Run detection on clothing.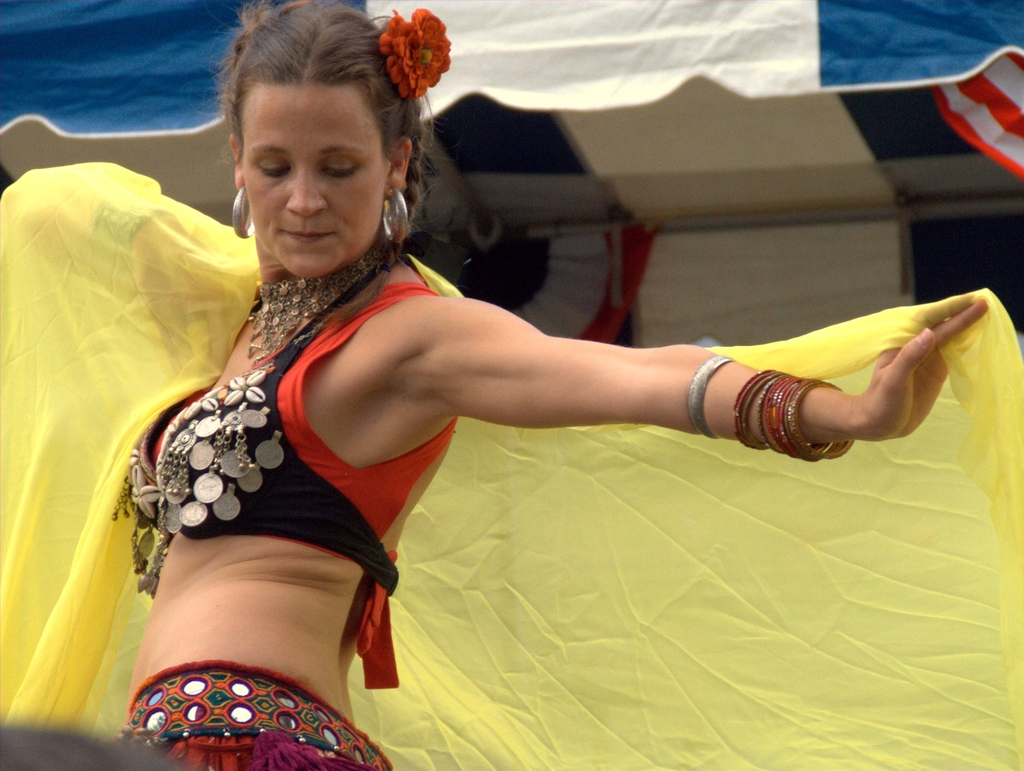
Result: [119,280,465,682].
